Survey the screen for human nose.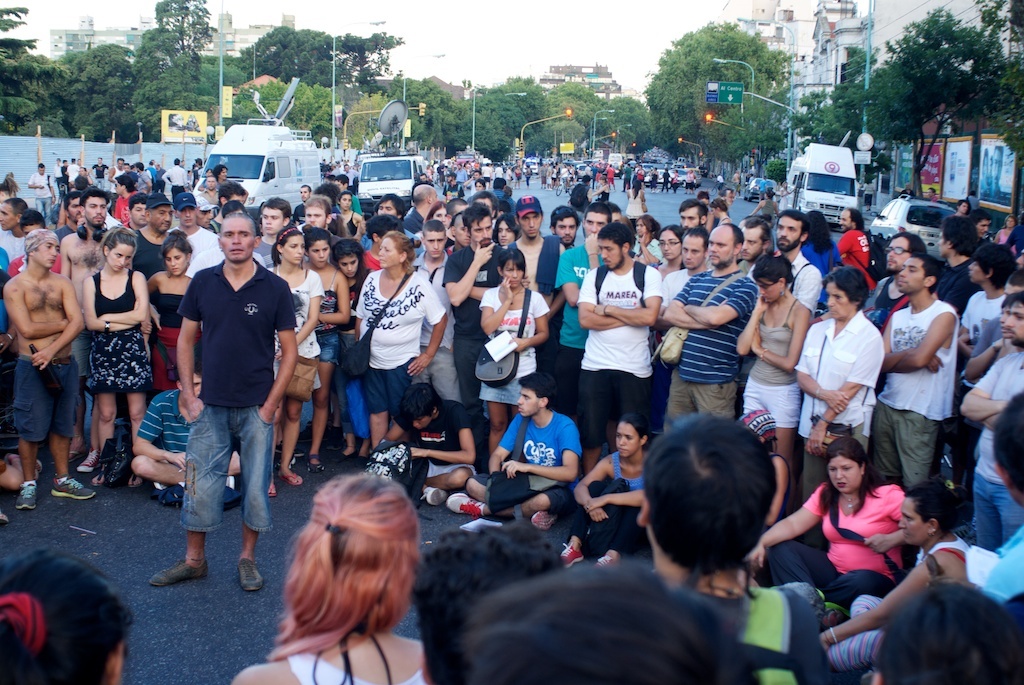
Survey found: 828:298:832:310.
